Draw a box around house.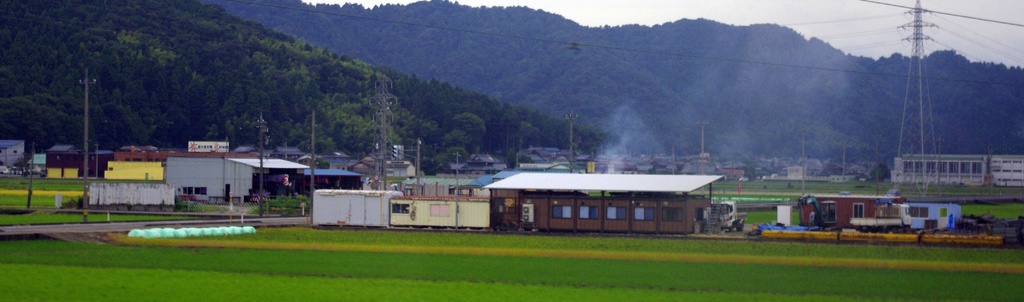
(x1=163, y1=148, x2=311, y2=203).
